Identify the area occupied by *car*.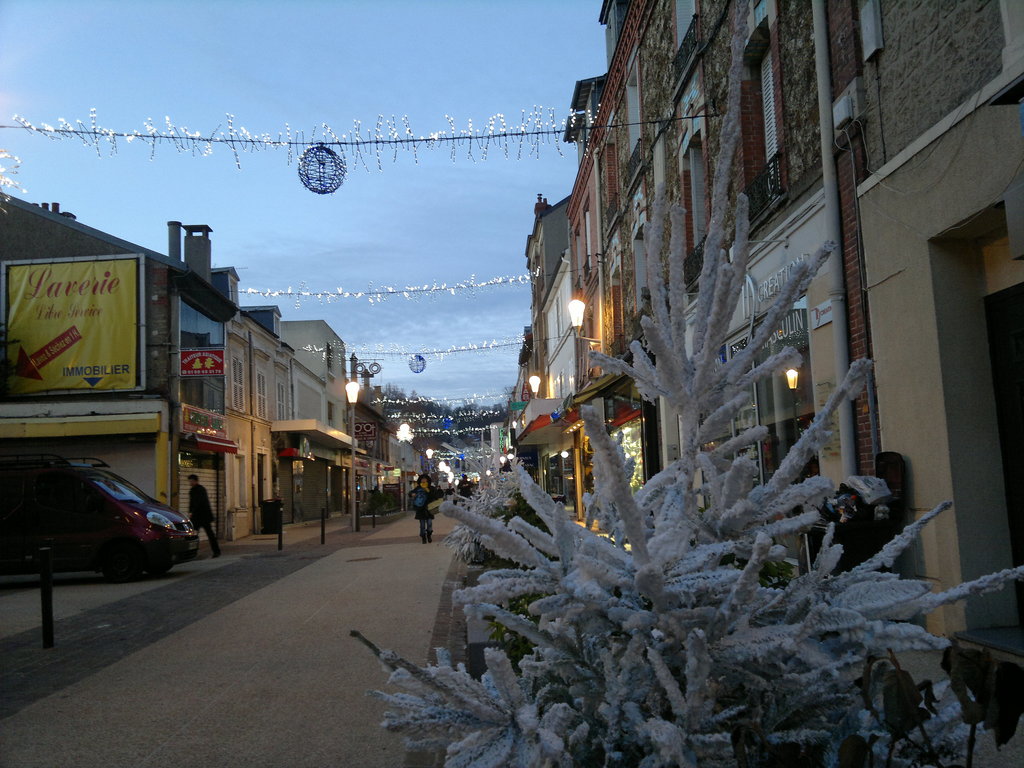
Area: region(8, 454, 202, 579).
